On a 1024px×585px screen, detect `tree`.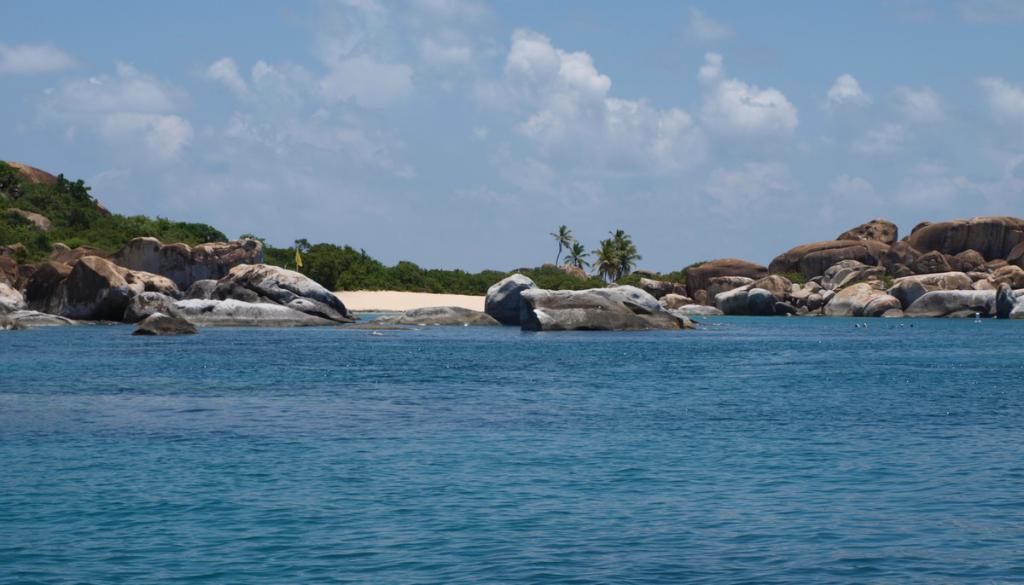
612 230 638 281.
